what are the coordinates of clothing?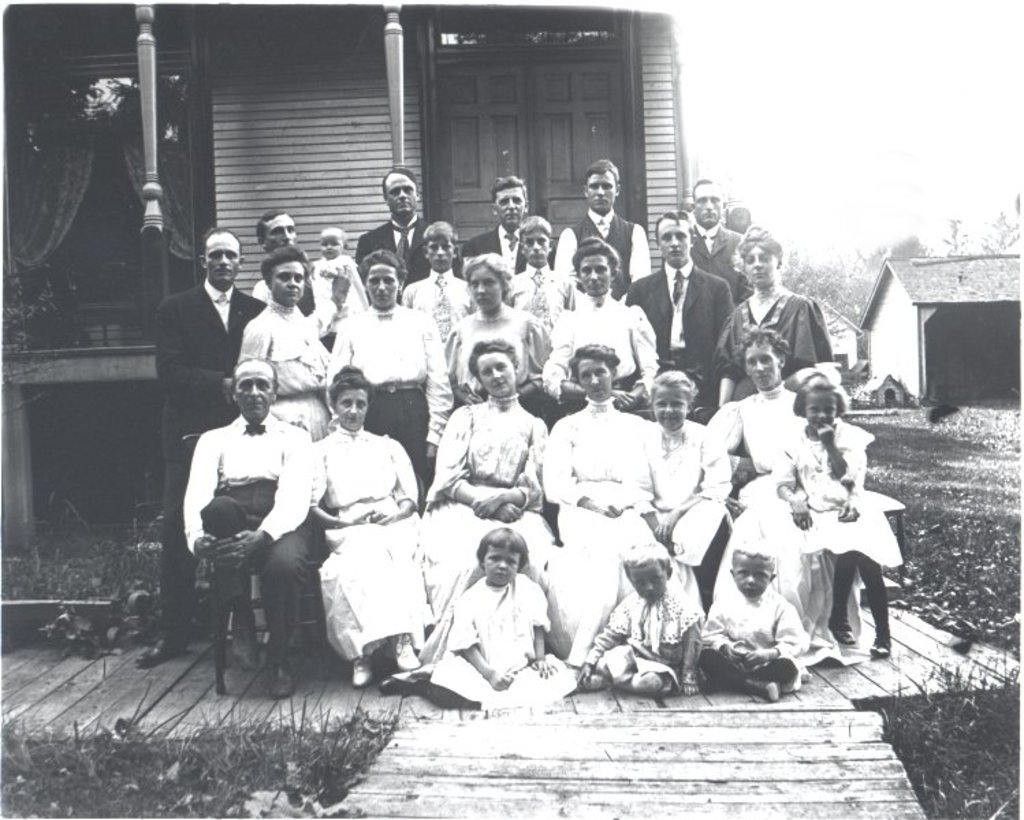
556 205 648 305.
